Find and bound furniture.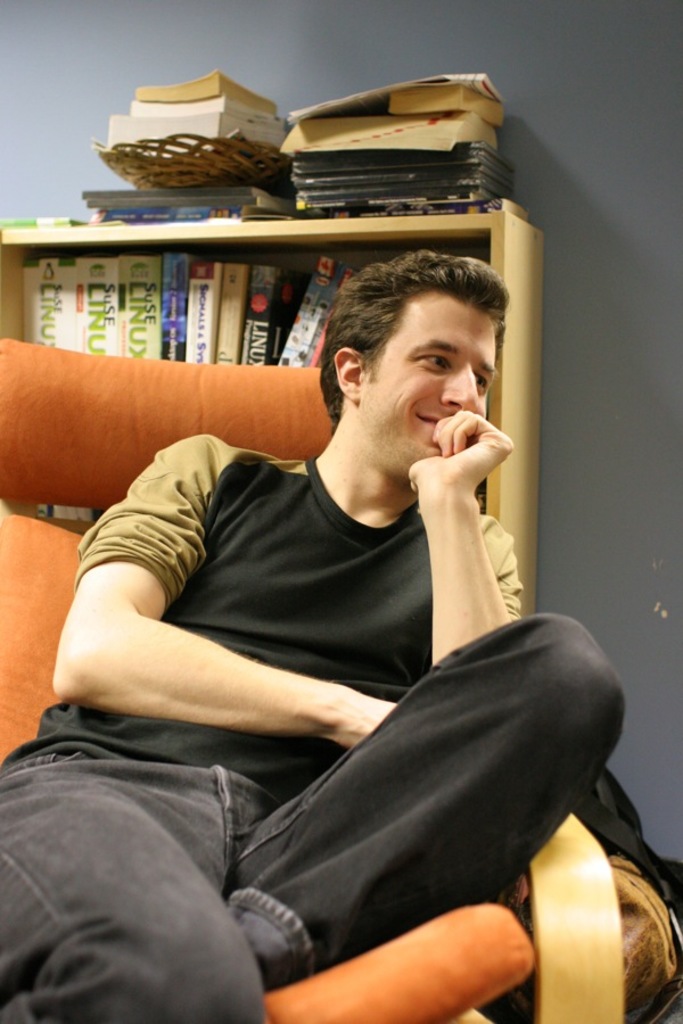
Bound: {"x1": 0, "y1": 209, "x2": 544, "y2": 616}.
